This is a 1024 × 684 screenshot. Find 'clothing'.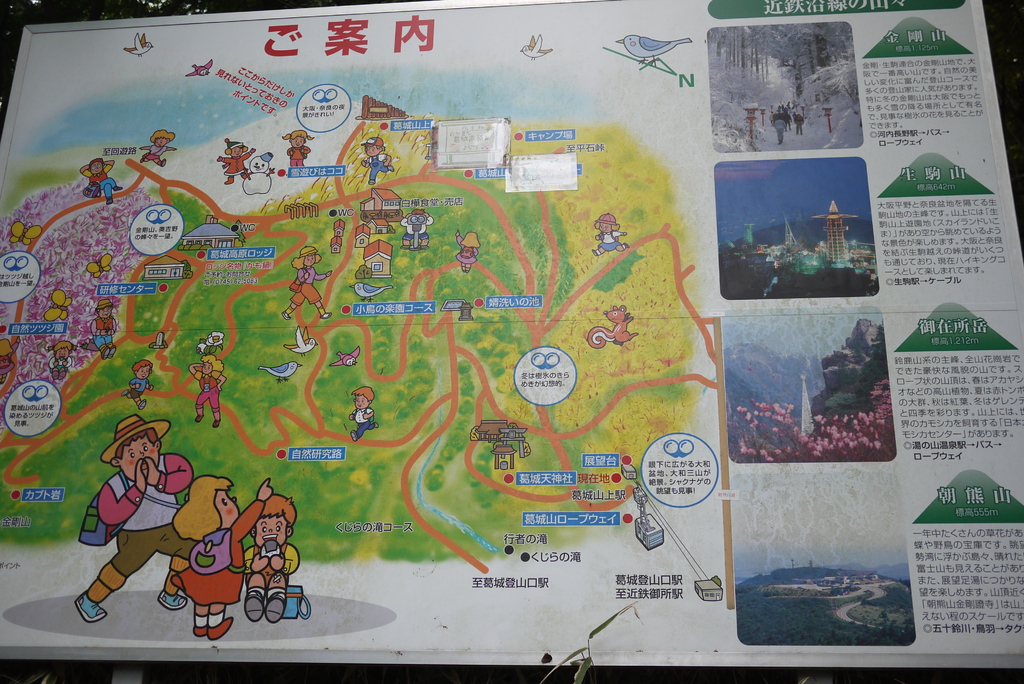
Bounding box: box(348, 406, 376, 439).
